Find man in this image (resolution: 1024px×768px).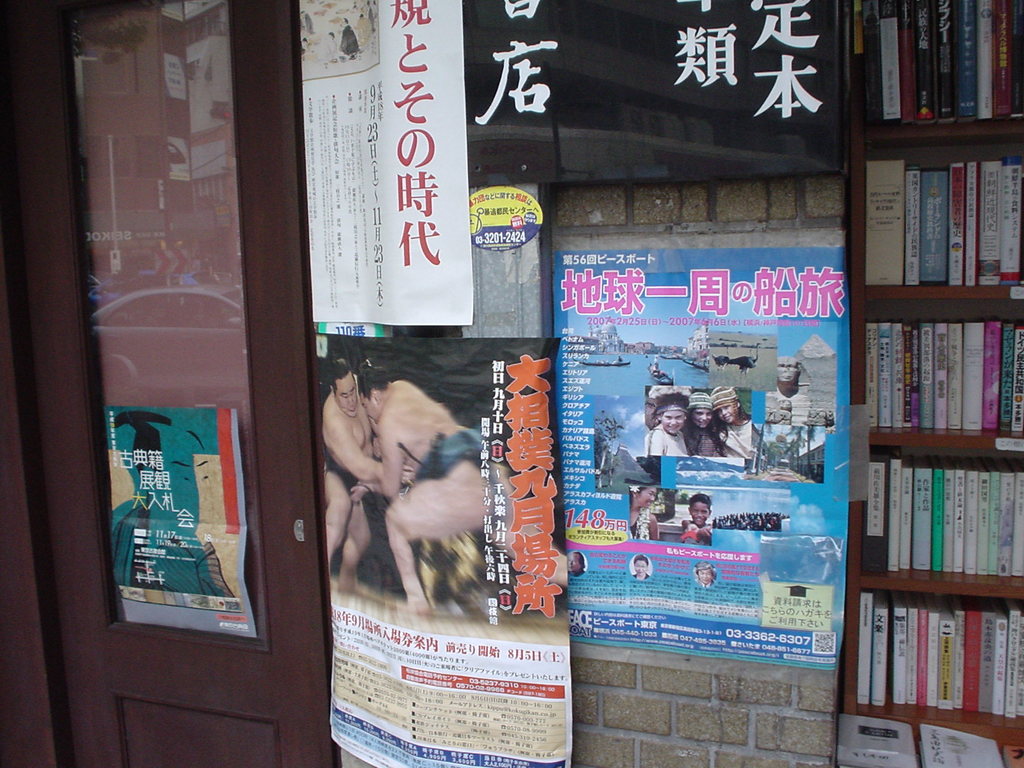
rect(319, 365, 416, 600).
